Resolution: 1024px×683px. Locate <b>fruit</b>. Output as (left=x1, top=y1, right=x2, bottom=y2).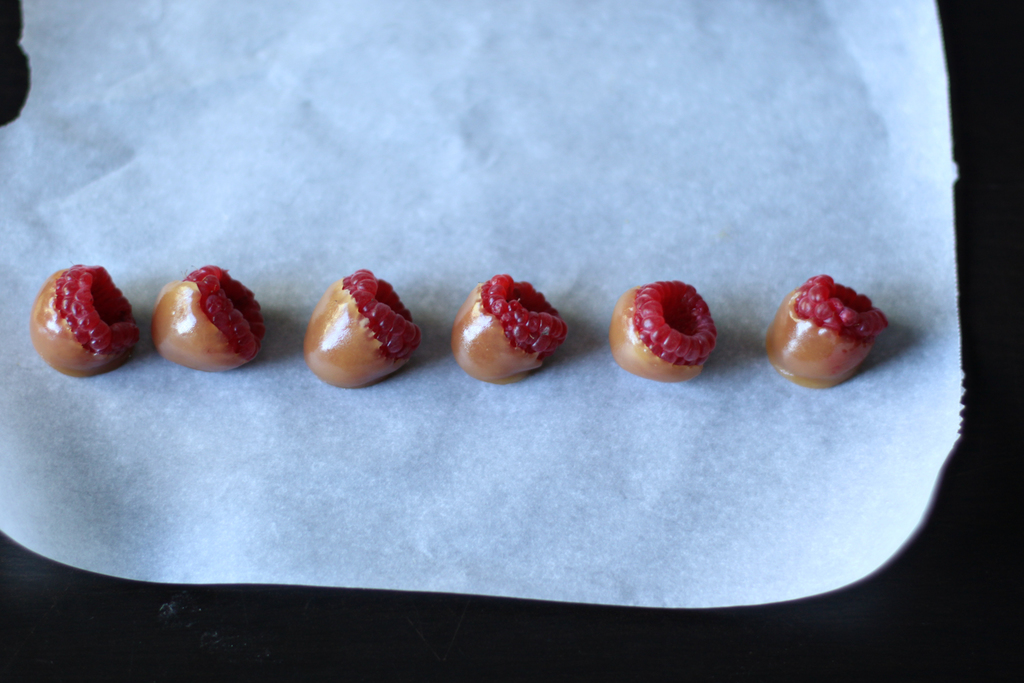
(left=771, top=278, right=890, bottom=388).
